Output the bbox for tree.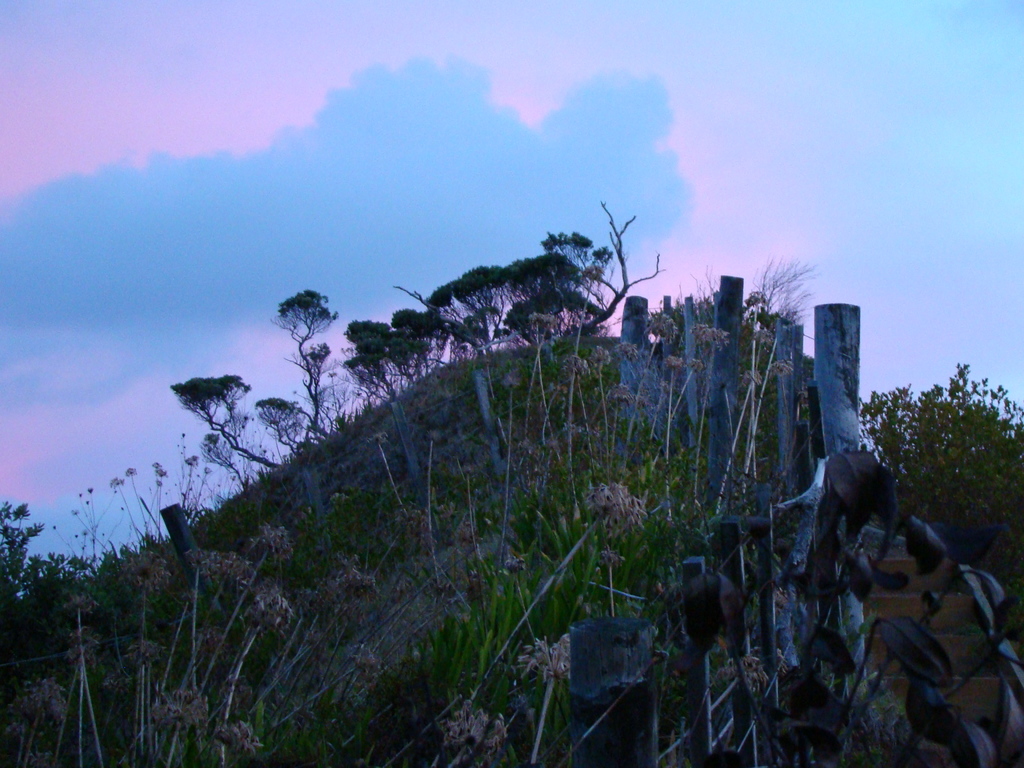
BBox(168, 289, 323, 471).
